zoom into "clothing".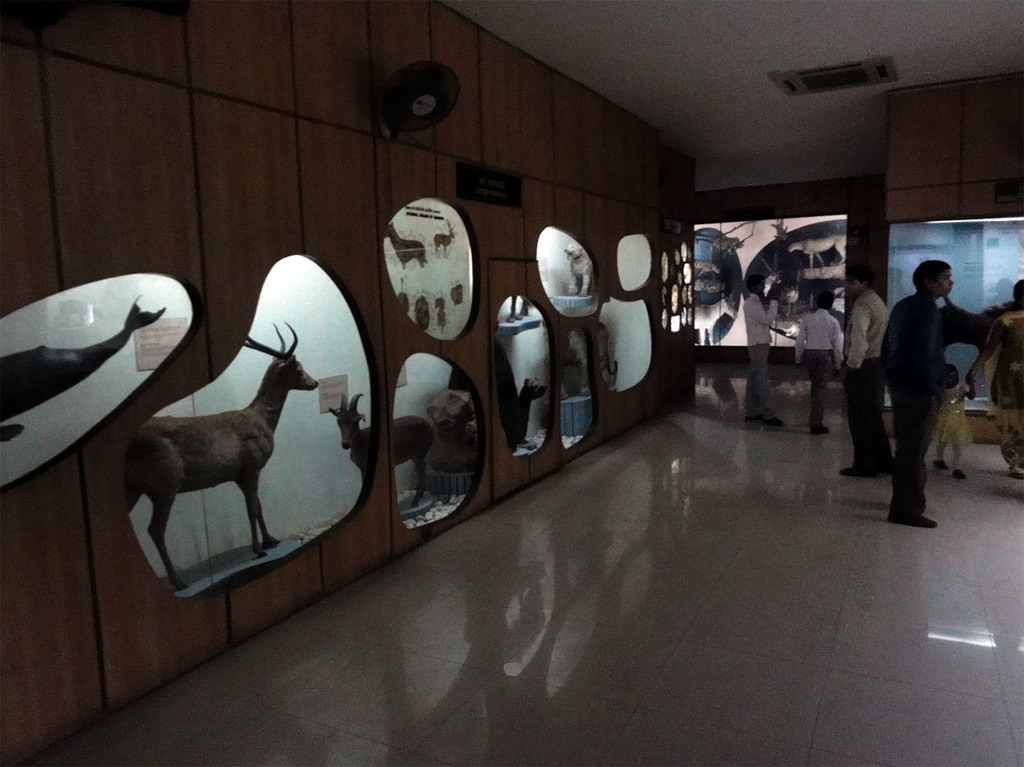
Zoom target: rect(845, 357, 896, 469).
